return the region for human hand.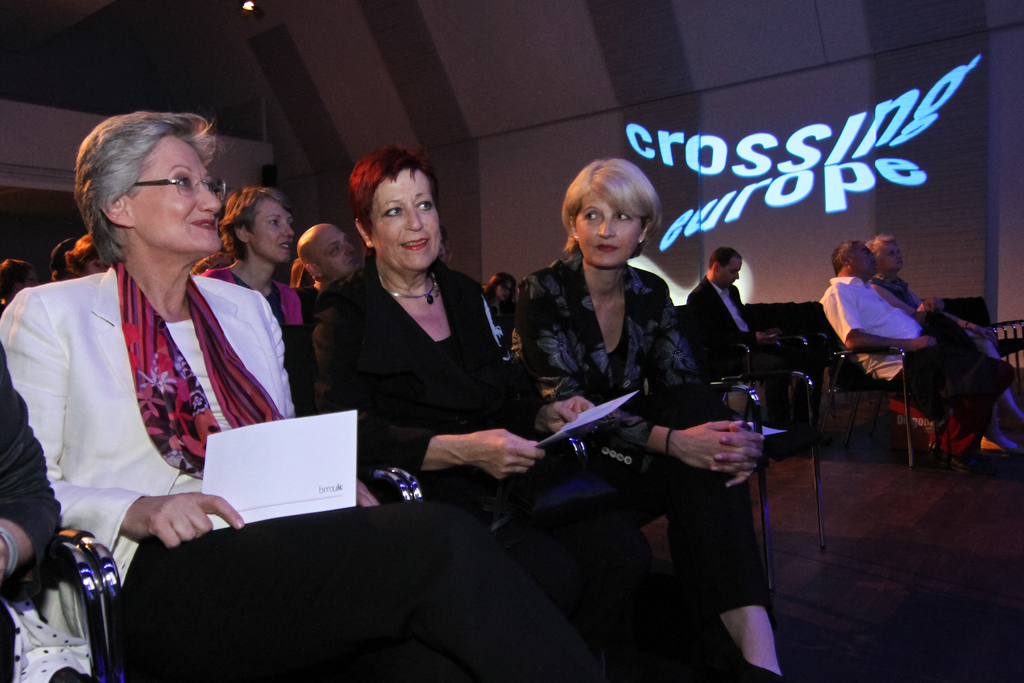
{"left": 920, "top": 297, "right": 944, "bottom": 315}.
